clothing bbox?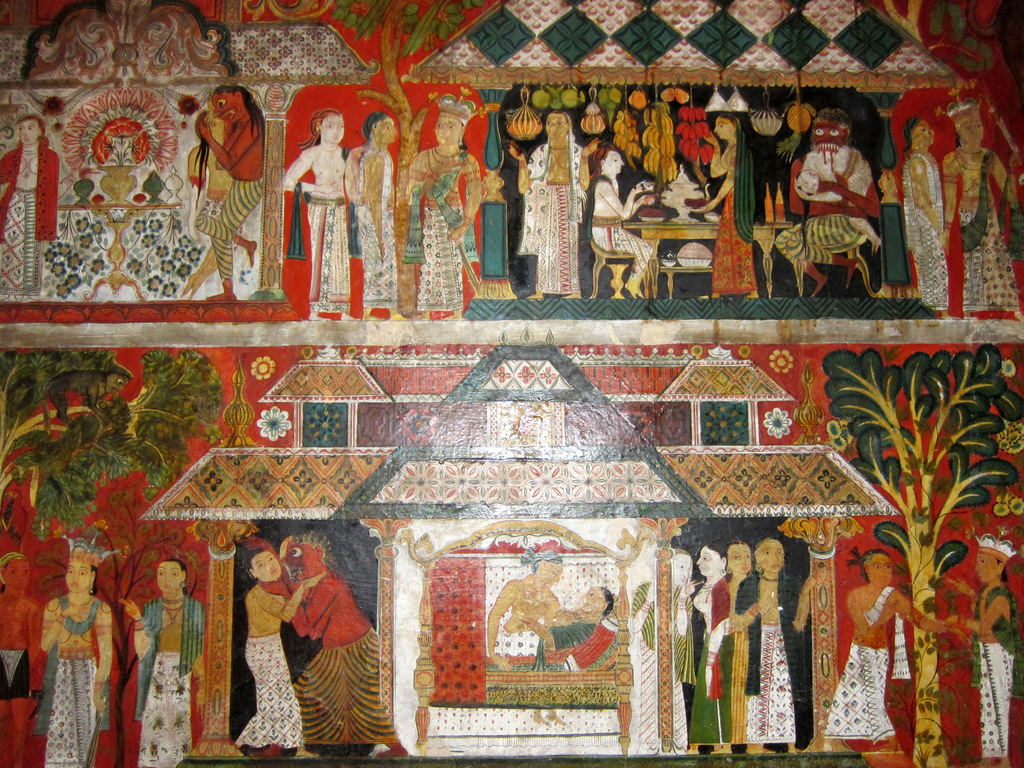
x1=900, y1=154, x2=950, y2=312
